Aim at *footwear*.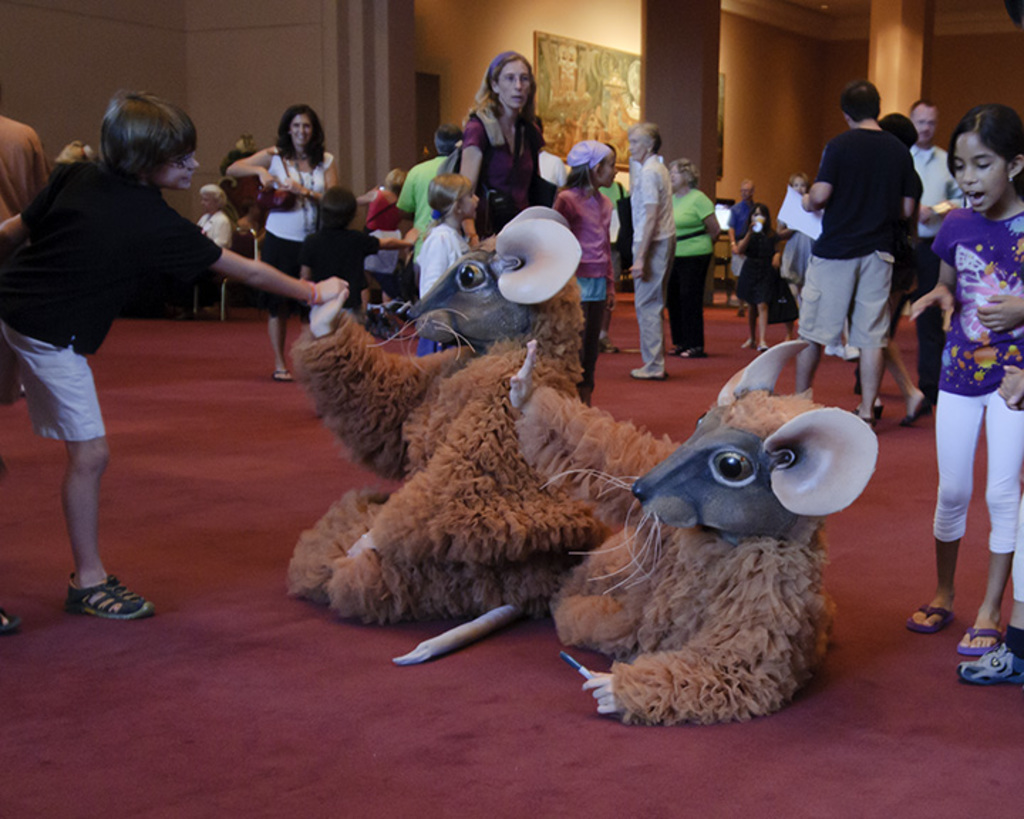
Aimed at region(55, 552, 152, 628).
